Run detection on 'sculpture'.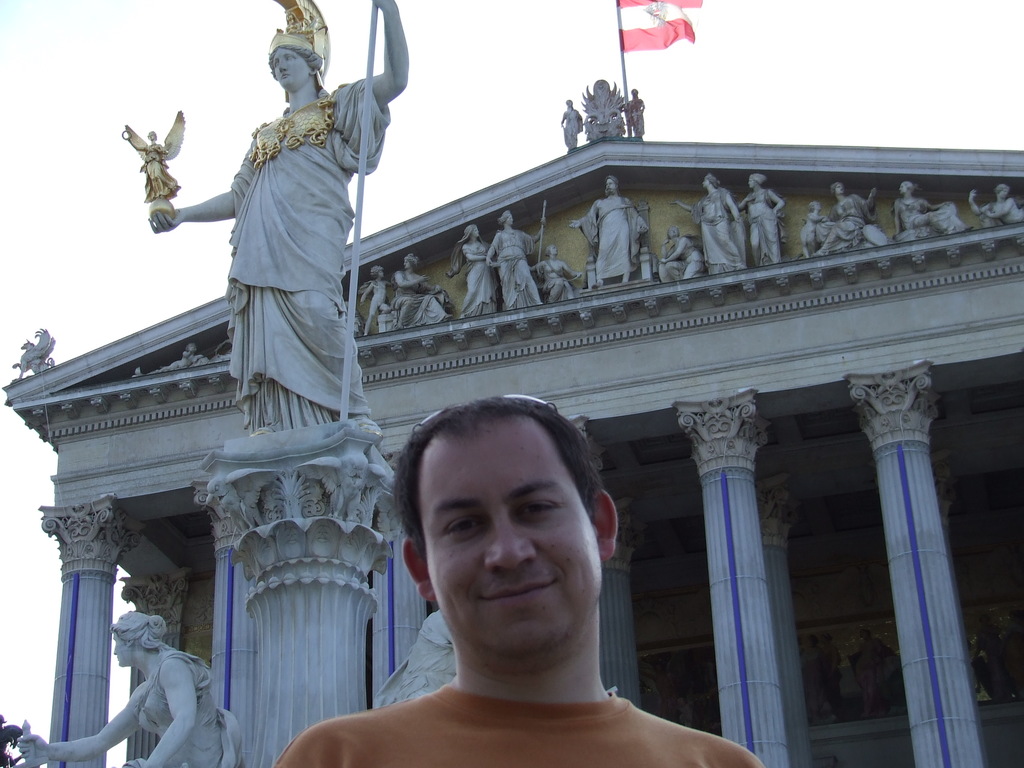
Result: box=[142, 25, 397, 463].
